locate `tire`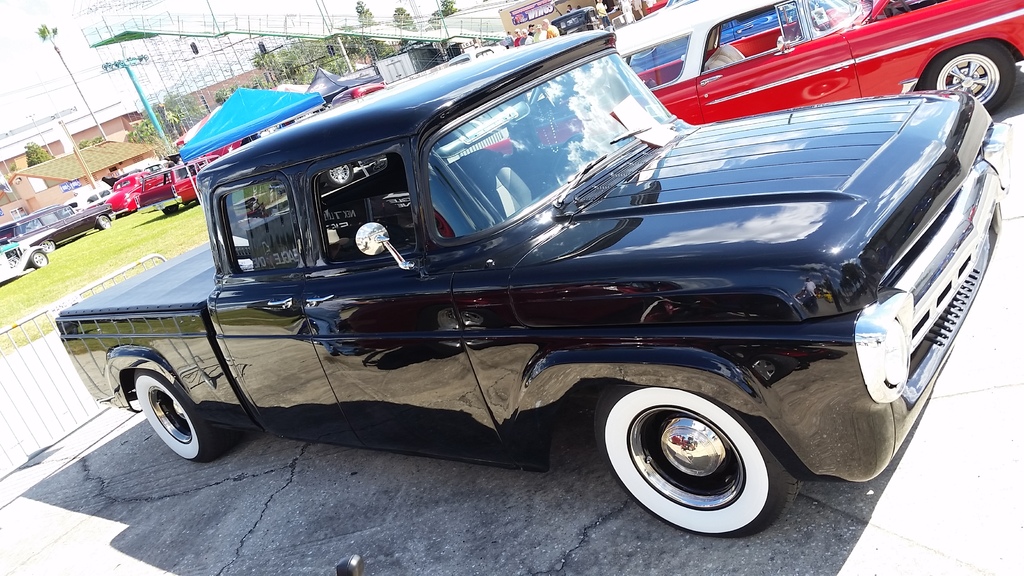
crop(161, 204, 179, 214)
